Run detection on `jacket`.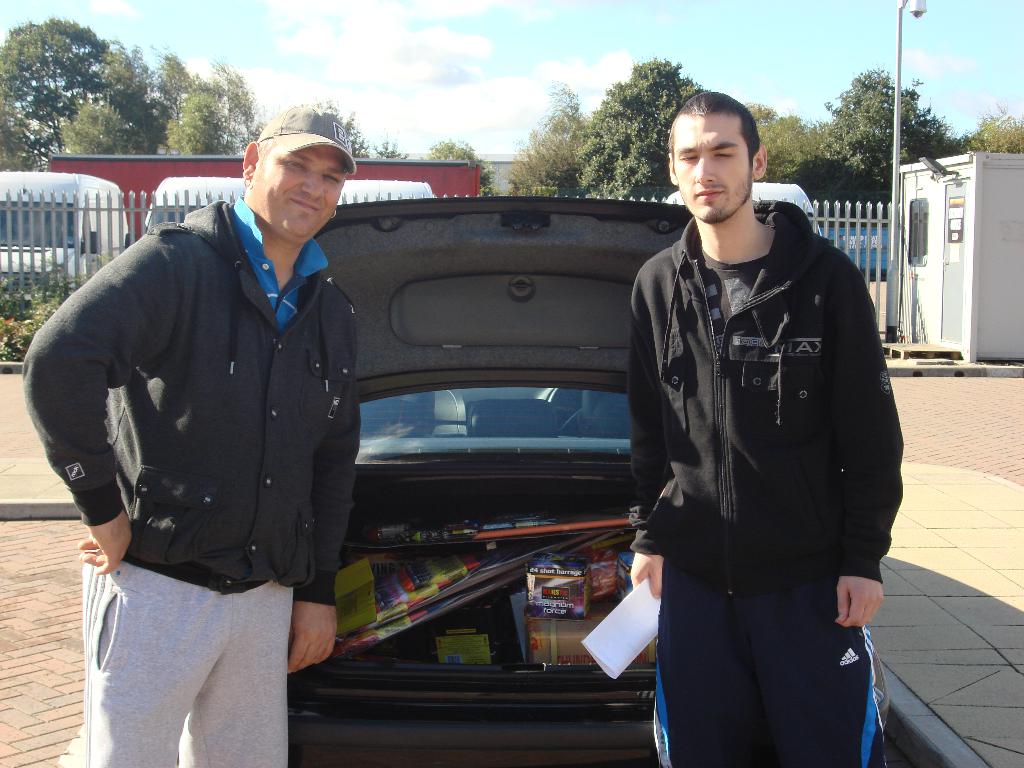
Result: 625, 197, 903, 587.
